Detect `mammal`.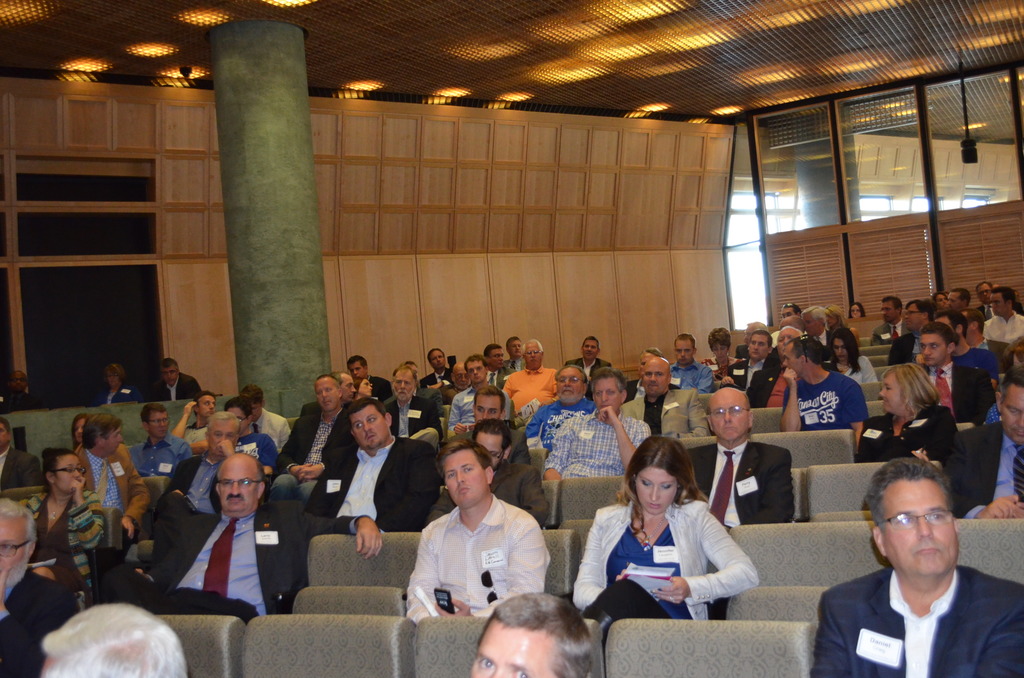
Detected at [582,449,753,623].
